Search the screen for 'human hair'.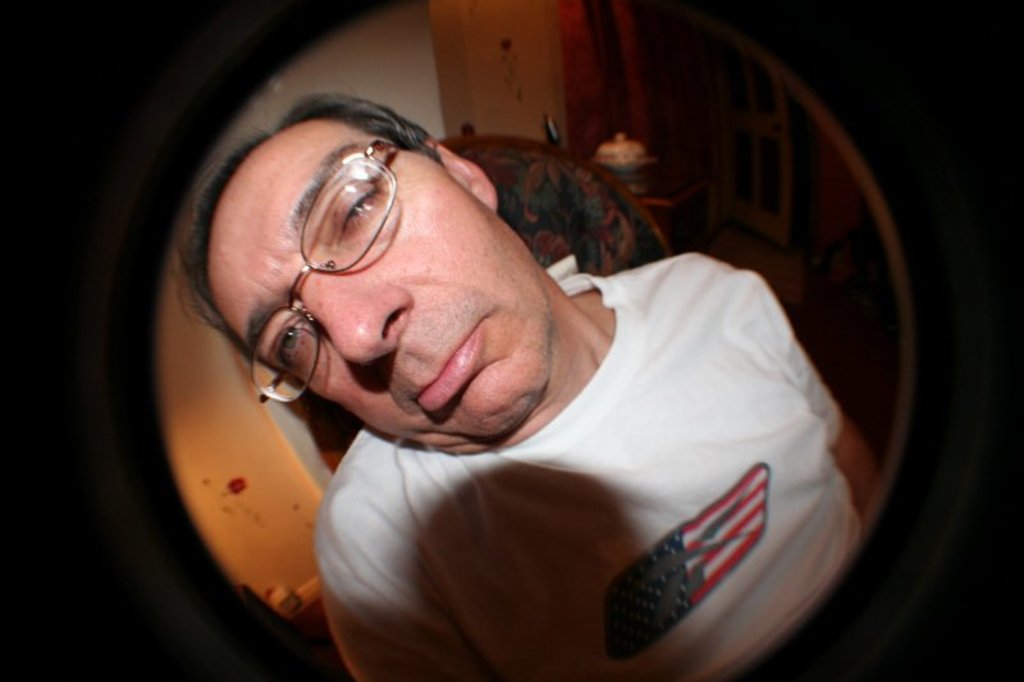
Found at crop(161, 90, 439, 377).
